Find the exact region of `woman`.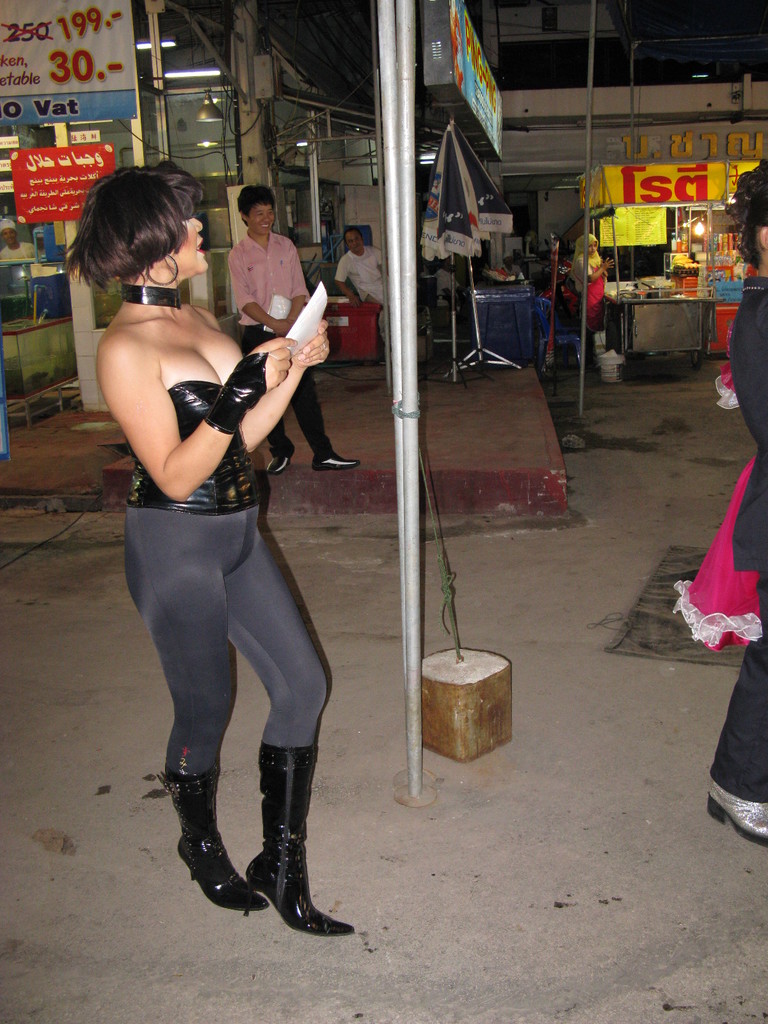
Exact region: 97,163,321,848.
